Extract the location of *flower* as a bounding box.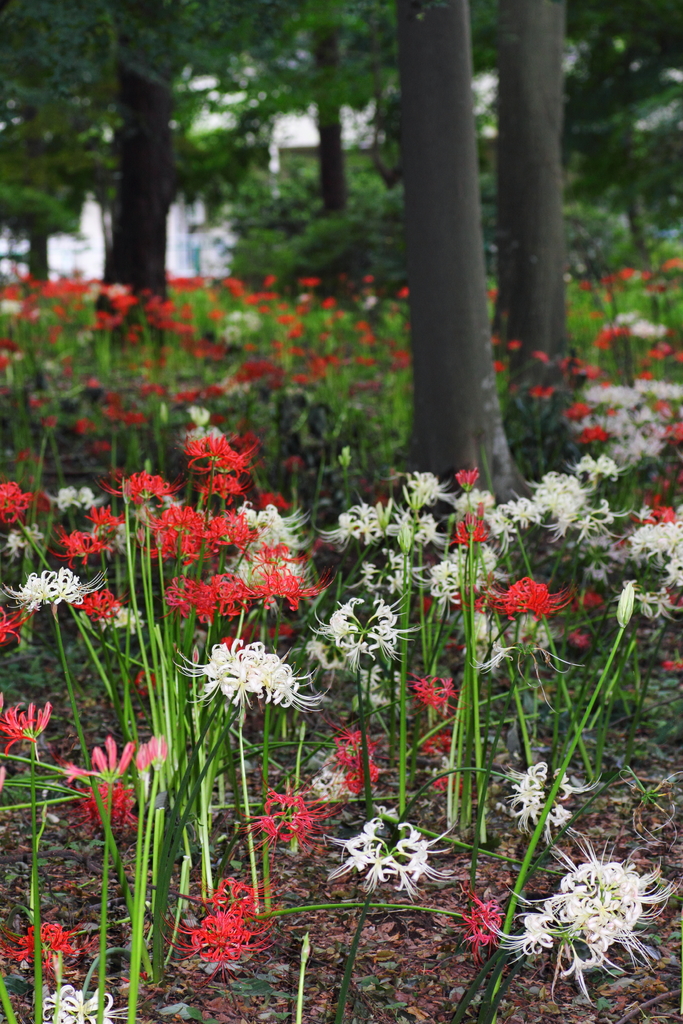
rect(407, 663, 470, 717).
